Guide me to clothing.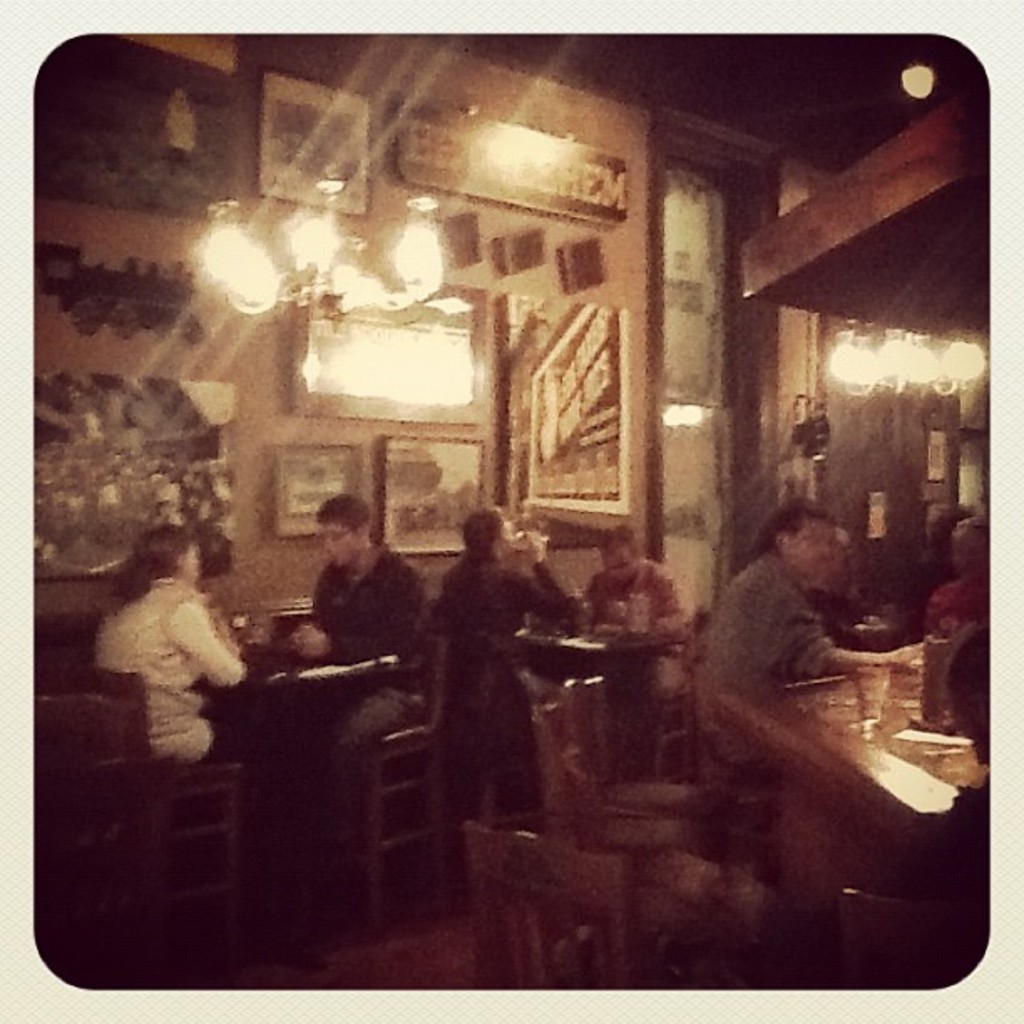
Guidance: bbox=(704, 576, 823, 847).
